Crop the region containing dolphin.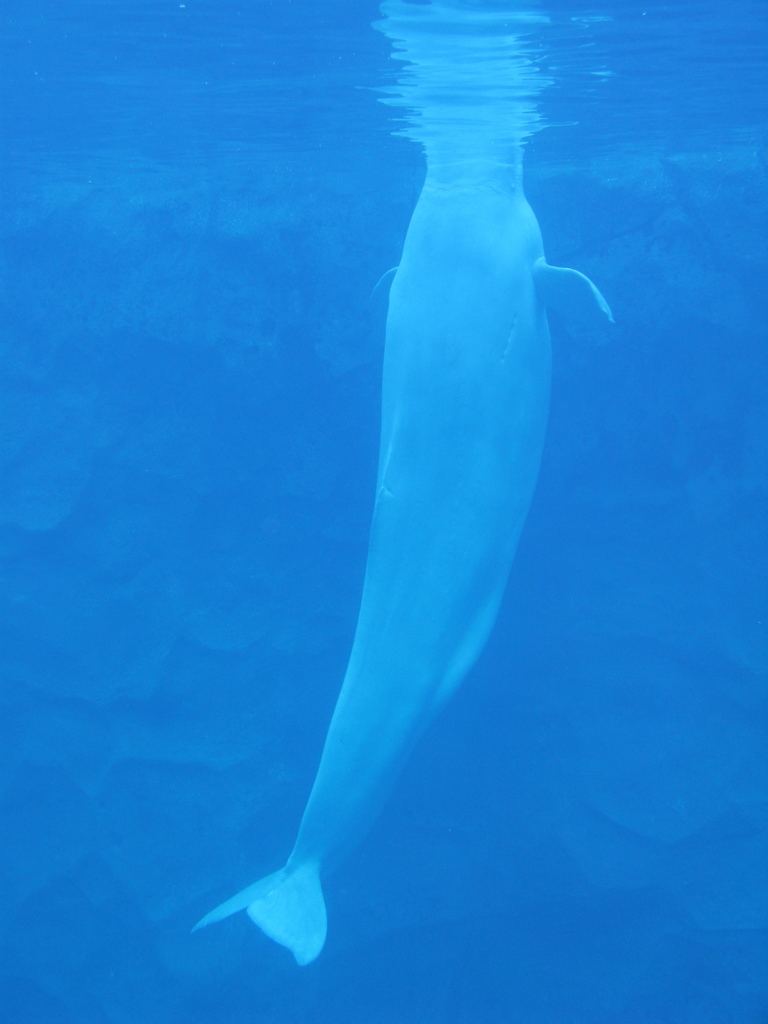
Crop region: [186, 138, 610, 967].
